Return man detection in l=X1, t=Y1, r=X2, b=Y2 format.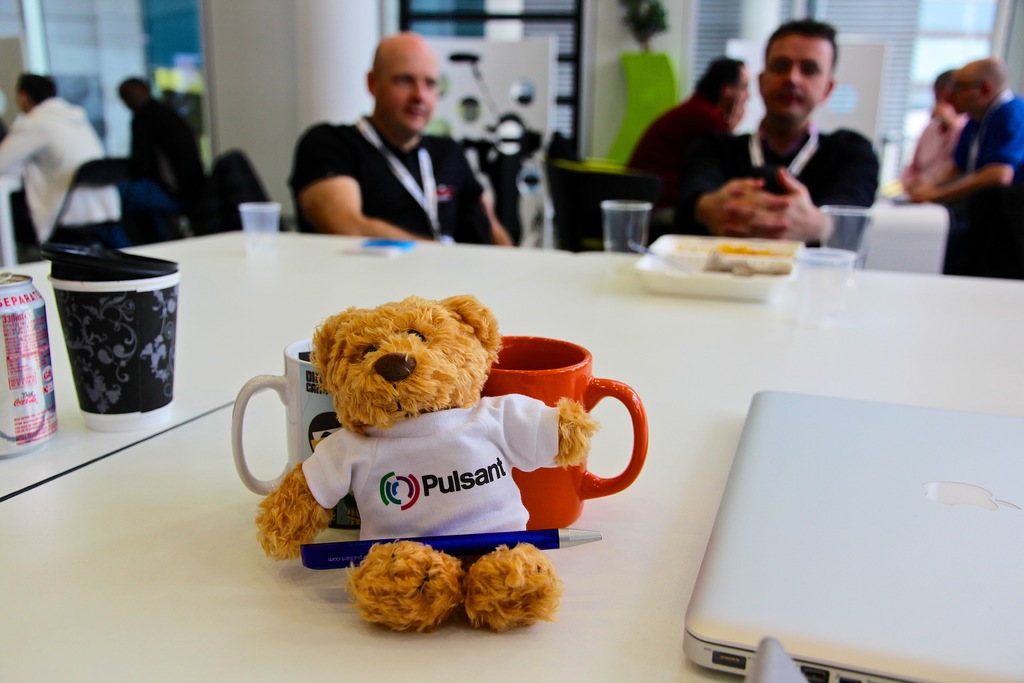
l=653, t=12, r=881, b=245.
